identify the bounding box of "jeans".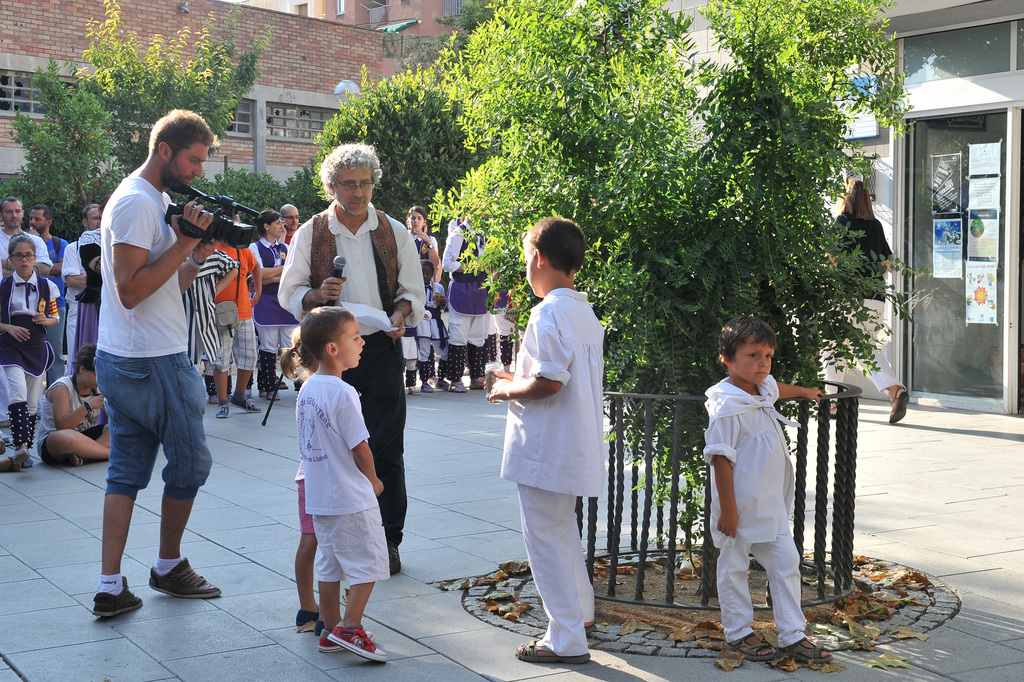
bbox(515, 484, 604, 656).
